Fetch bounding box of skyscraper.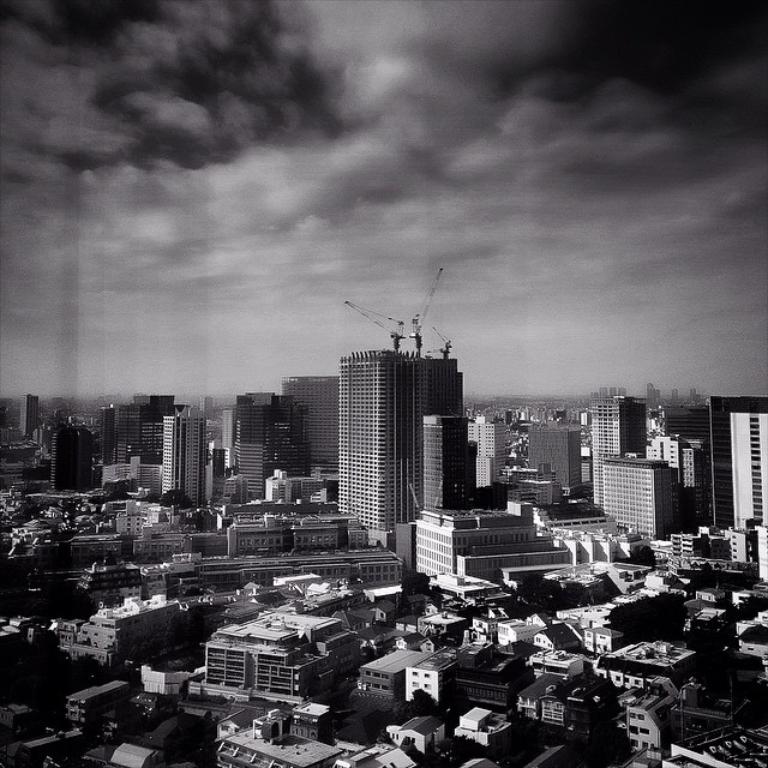
Bbox: [left=467, top=419, right=504, bottom=490].
